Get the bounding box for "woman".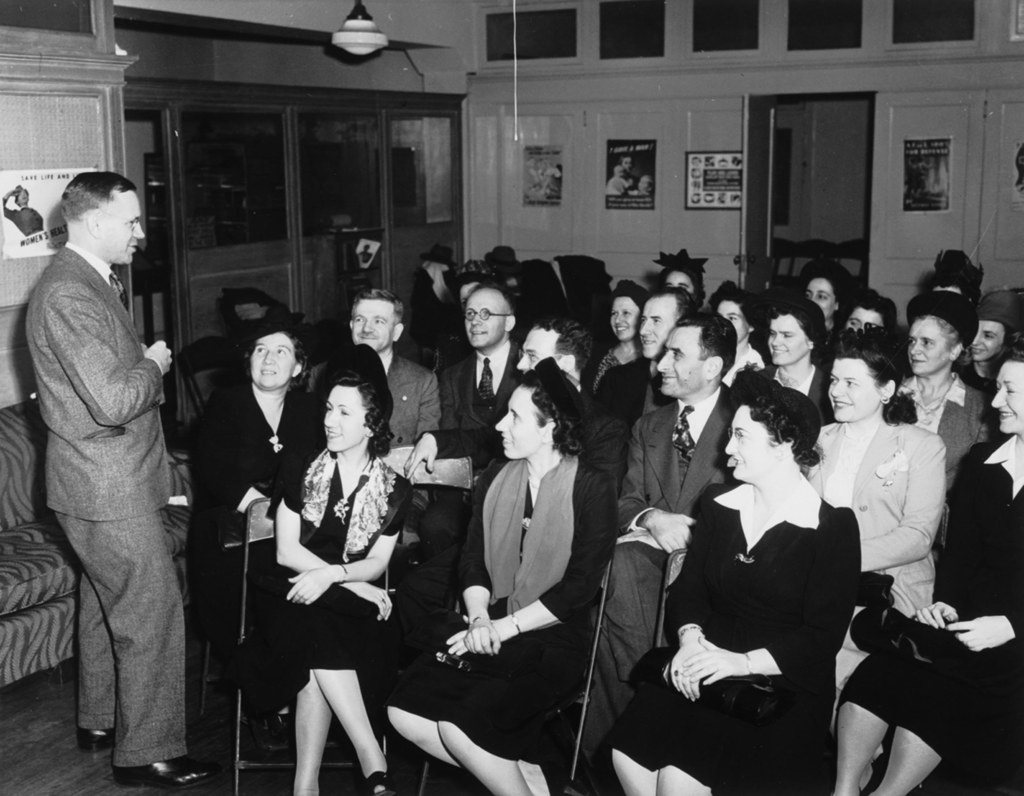
x1=792, y1=332, x2=947, y2=761.
